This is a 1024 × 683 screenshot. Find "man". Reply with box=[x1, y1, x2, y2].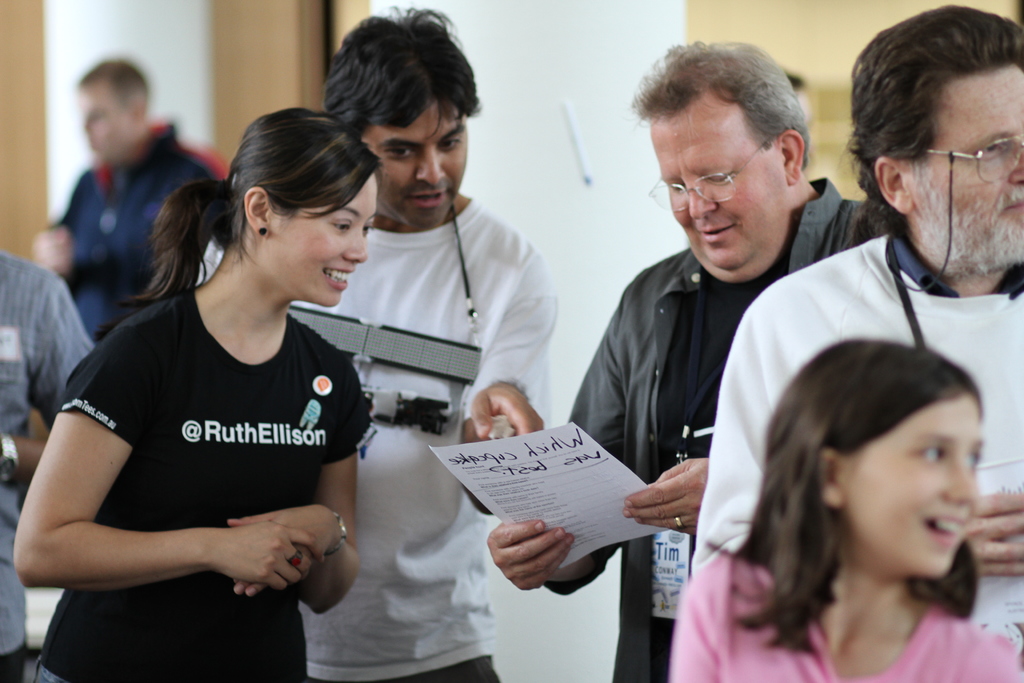
box=[691, 2, 1023, 682].
